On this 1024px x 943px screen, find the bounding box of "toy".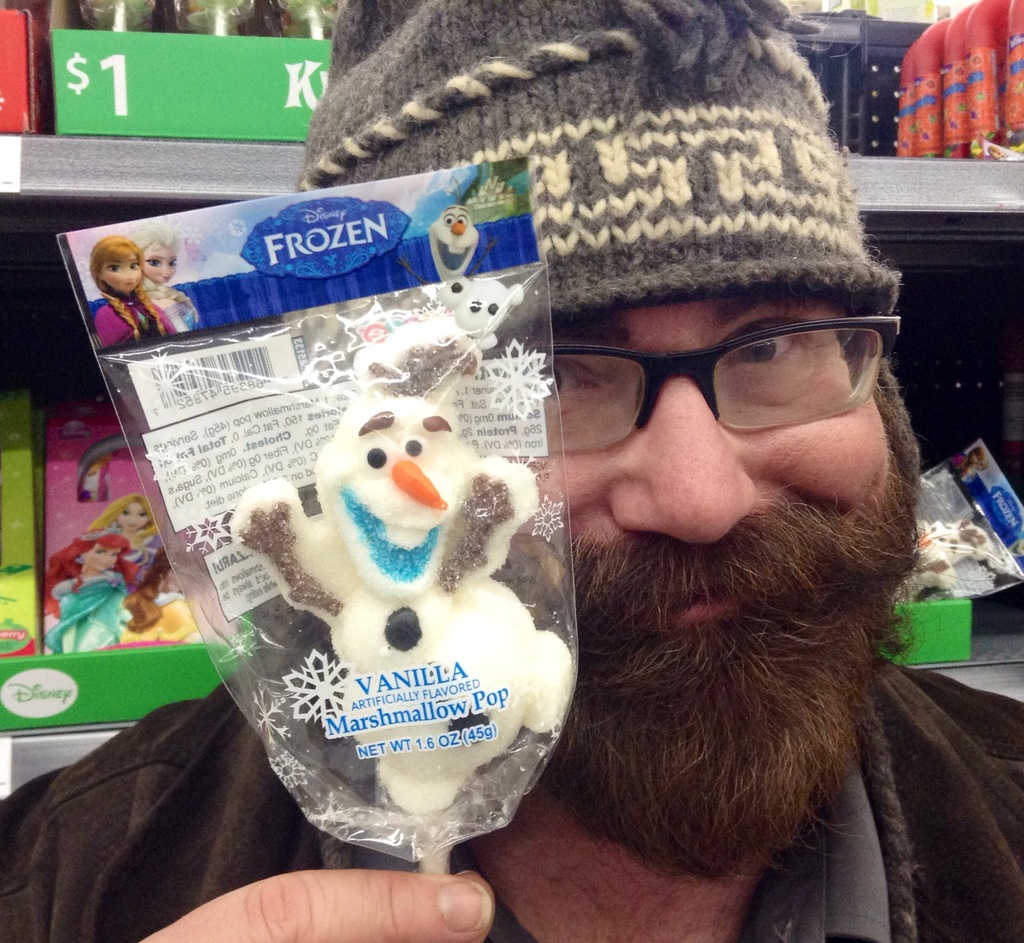
Bounding box: [left=897, top=521, right=998, bottom=605].
